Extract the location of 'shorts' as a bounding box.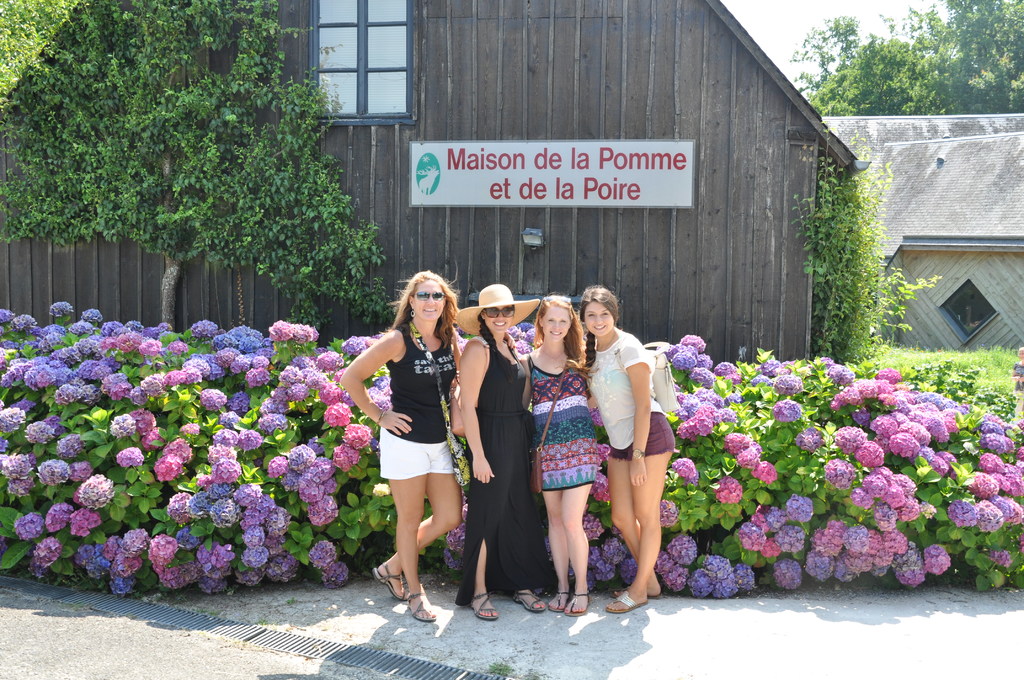
select_region(381, 425, 453, 478).
